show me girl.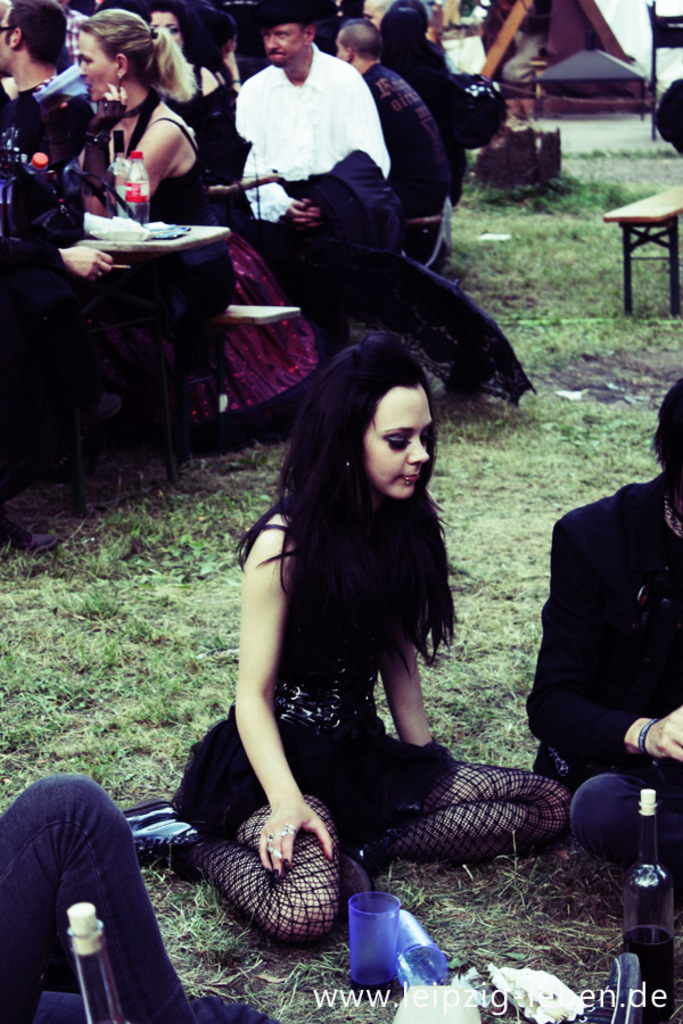
girl is here: {"left": 129, "top": 327, "right": 579, "bottom": 959}.
